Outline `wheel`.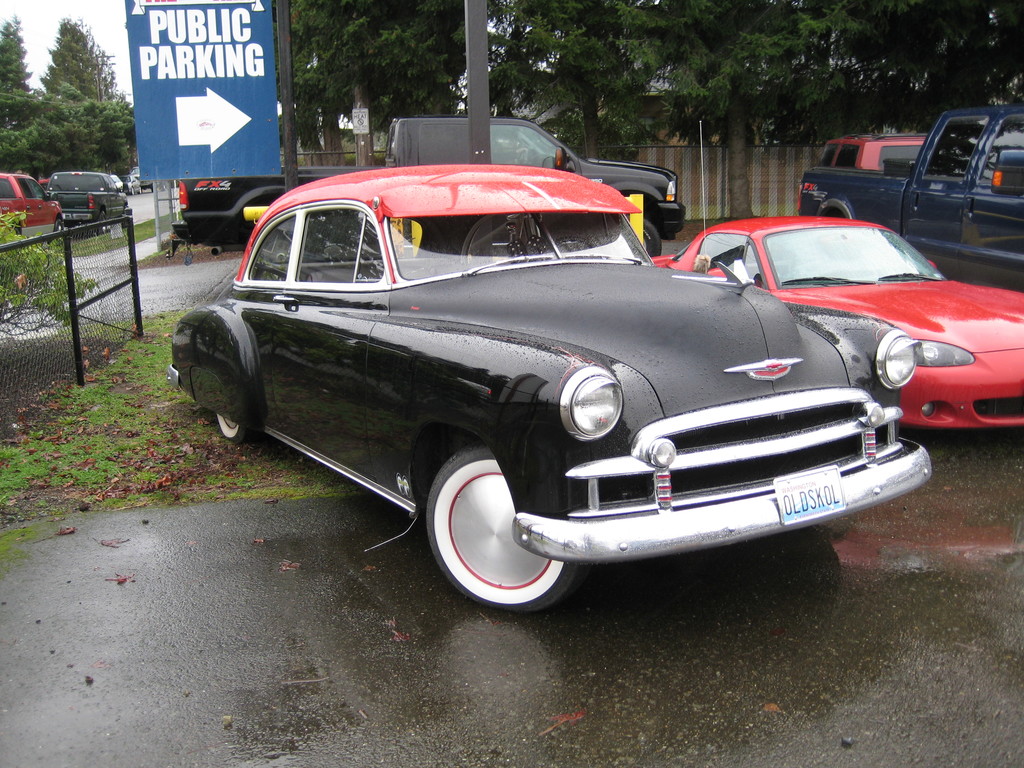
Outline: crop(644, 214, 660, 260).
